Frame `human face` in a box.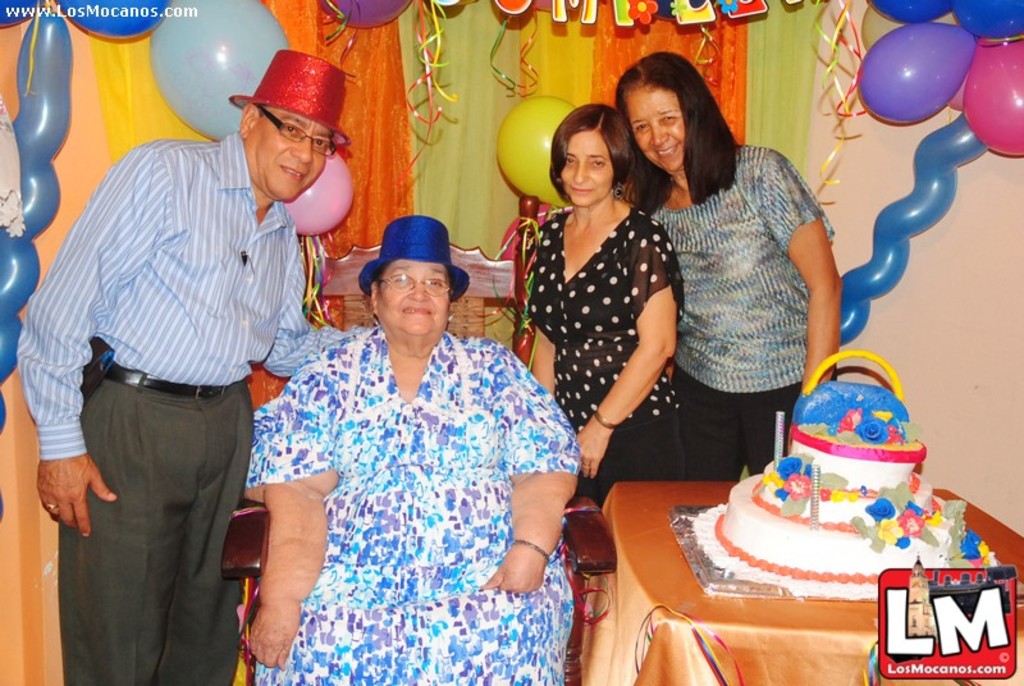
247/105/334/200.
